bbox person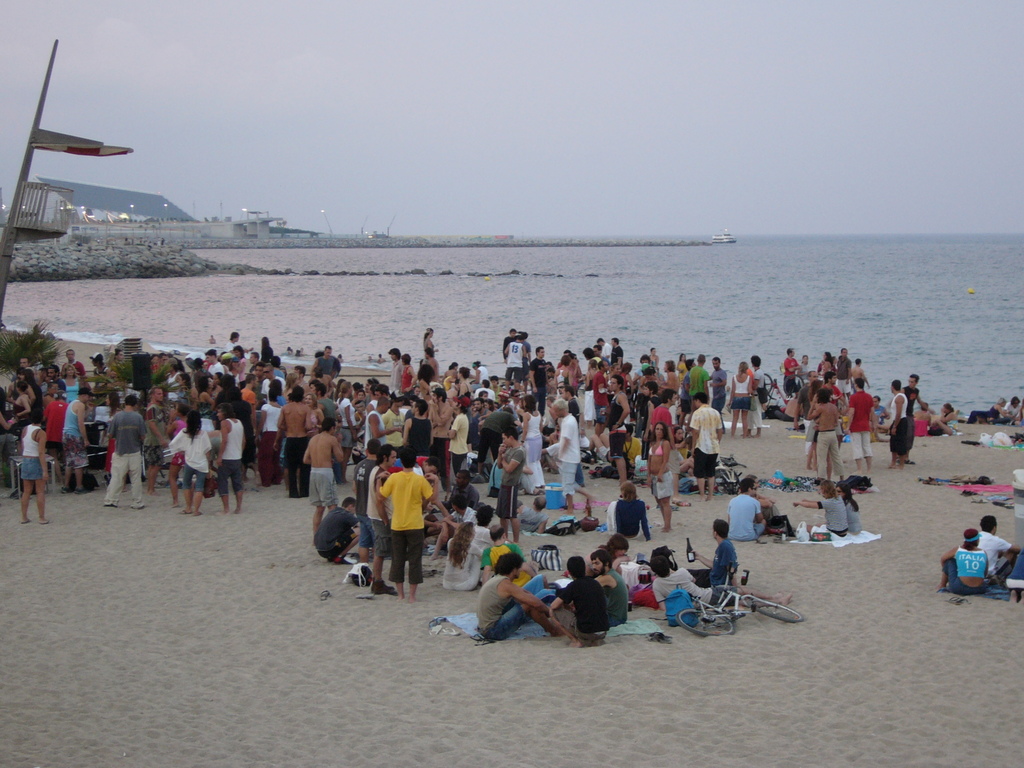
[left=935, top=533, right=990, bottom=600]
